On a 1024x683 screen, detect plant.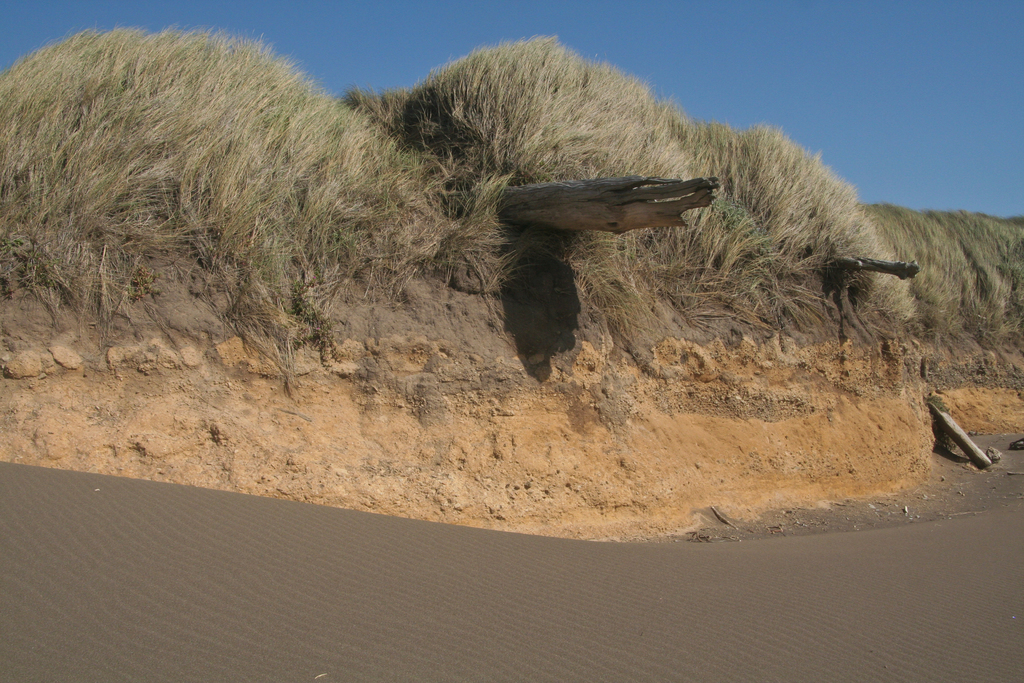
bbox(926, 392, 950, 414).
